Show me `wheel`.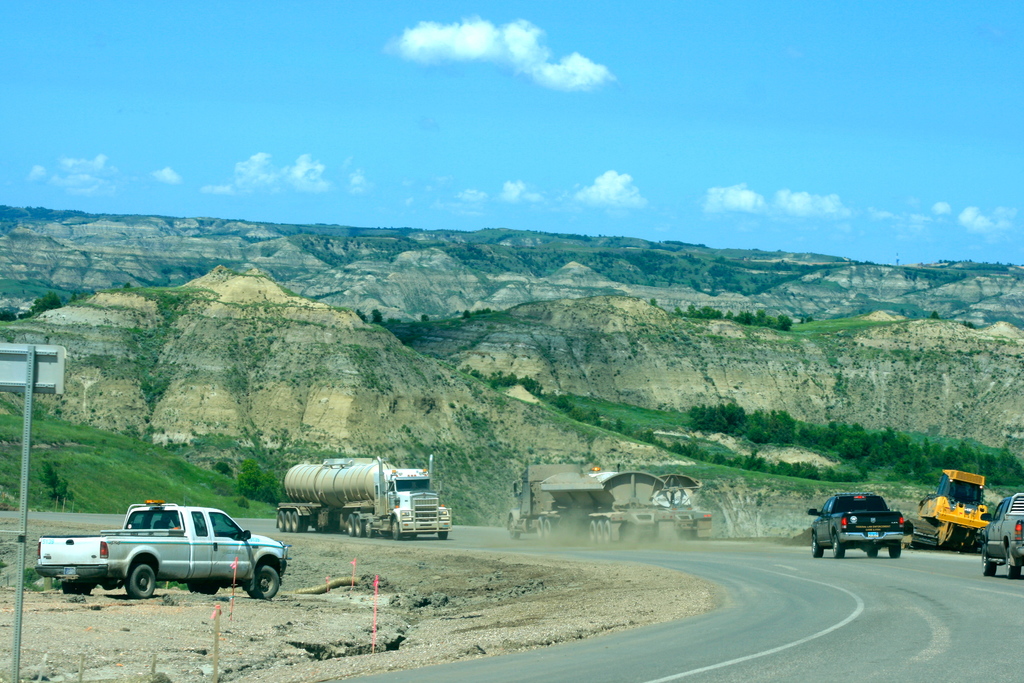
`wheel` is here: bbox(277, 511, 285, 531).
